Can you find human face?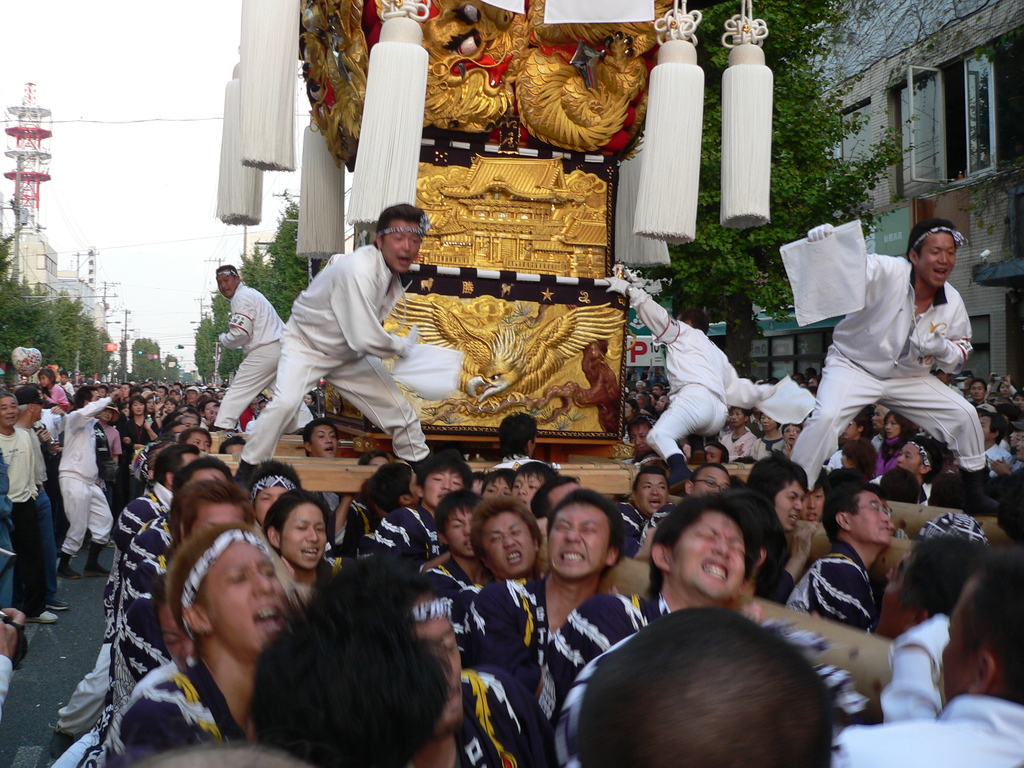
Yes, bounding box: 187 433 211 456.
